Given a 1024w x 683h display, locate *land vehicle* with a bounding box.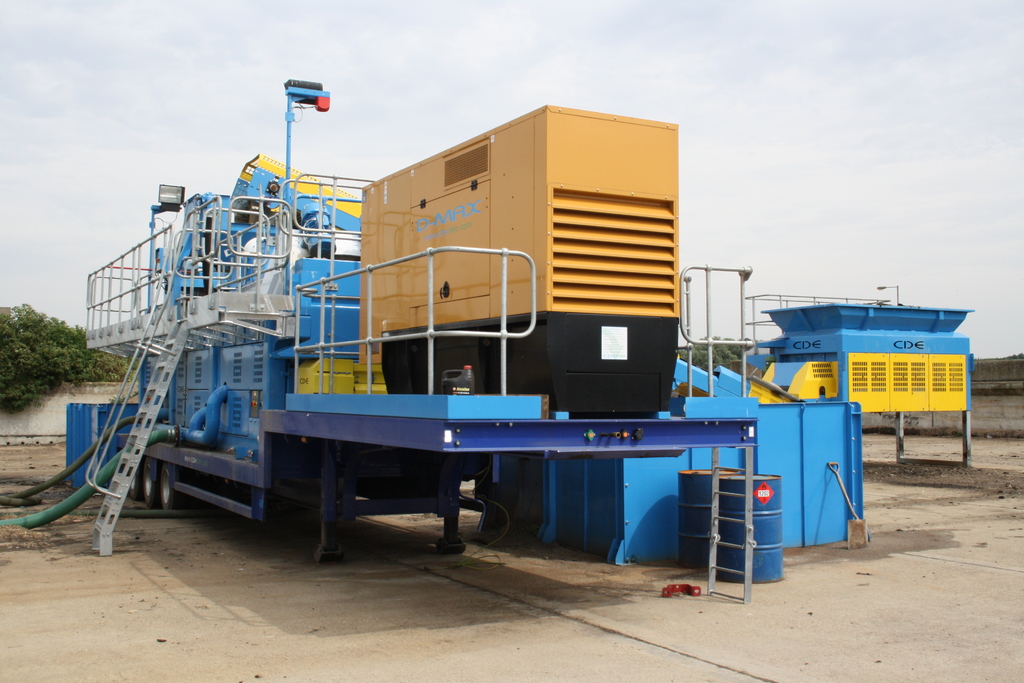
Located: (93,45,870,618).
